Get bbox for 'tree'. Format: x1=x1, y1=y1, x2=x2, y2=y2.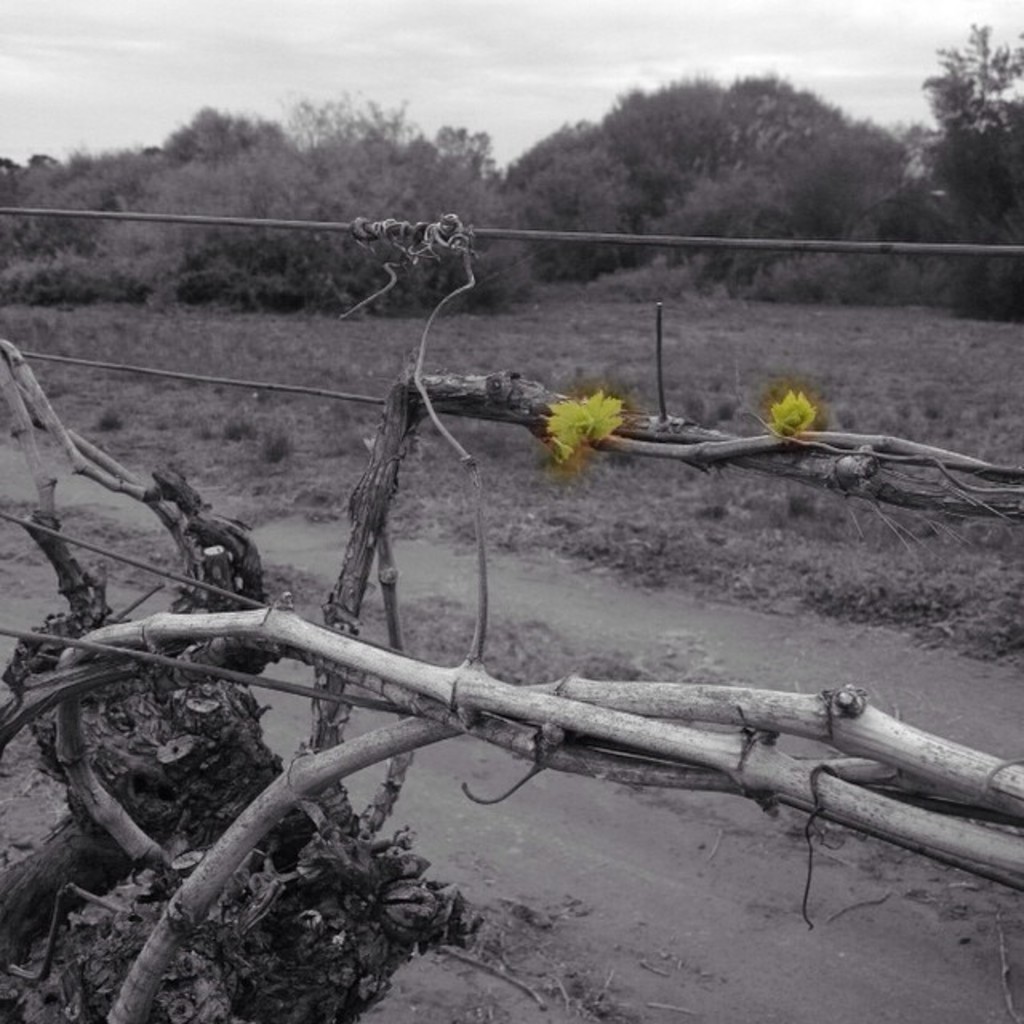
x1=909, y1=19, x2=1022, y2=333.
